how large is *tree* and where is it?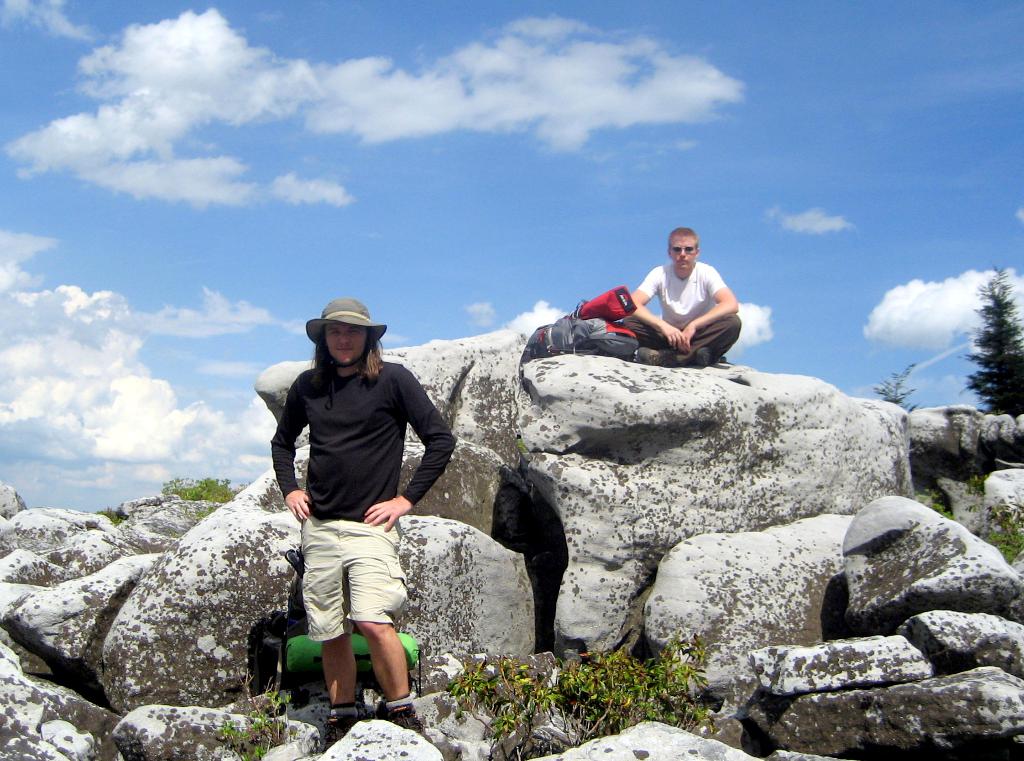
Bounding box: [956, 260, 1023, 423].
